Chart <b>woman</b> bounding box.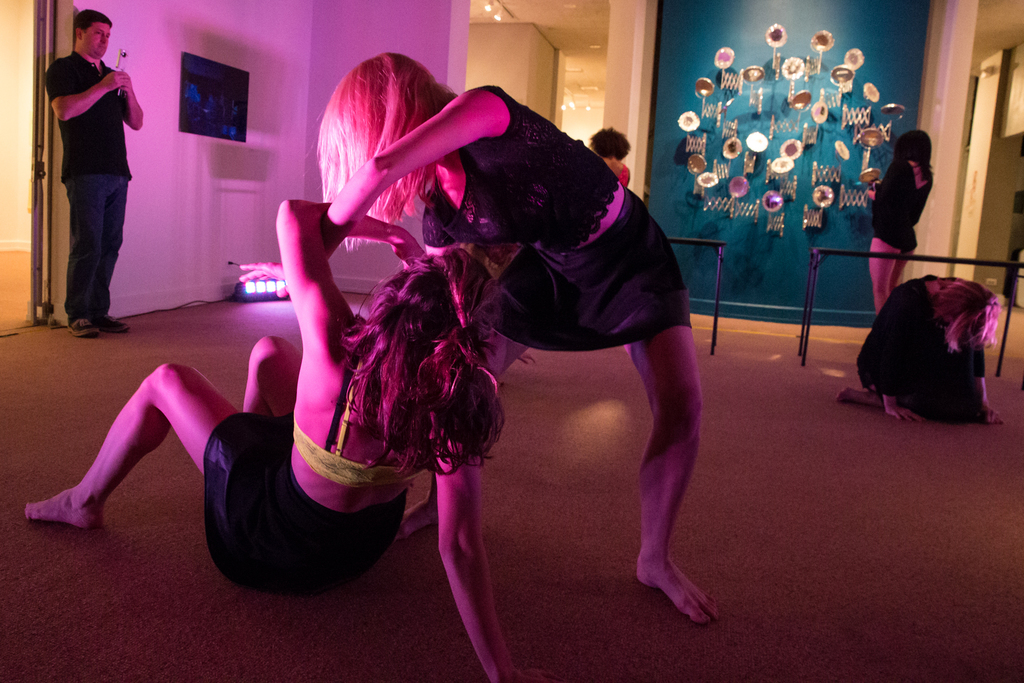
Charted: box(865, 129, 931, 314).
